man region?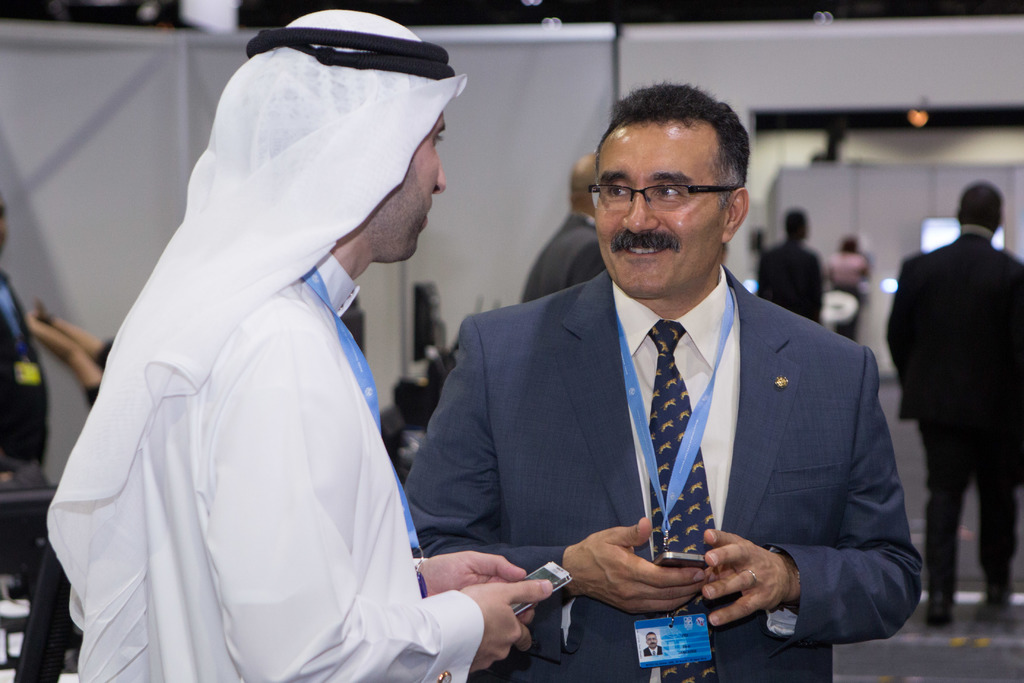
883/173/1023/634
